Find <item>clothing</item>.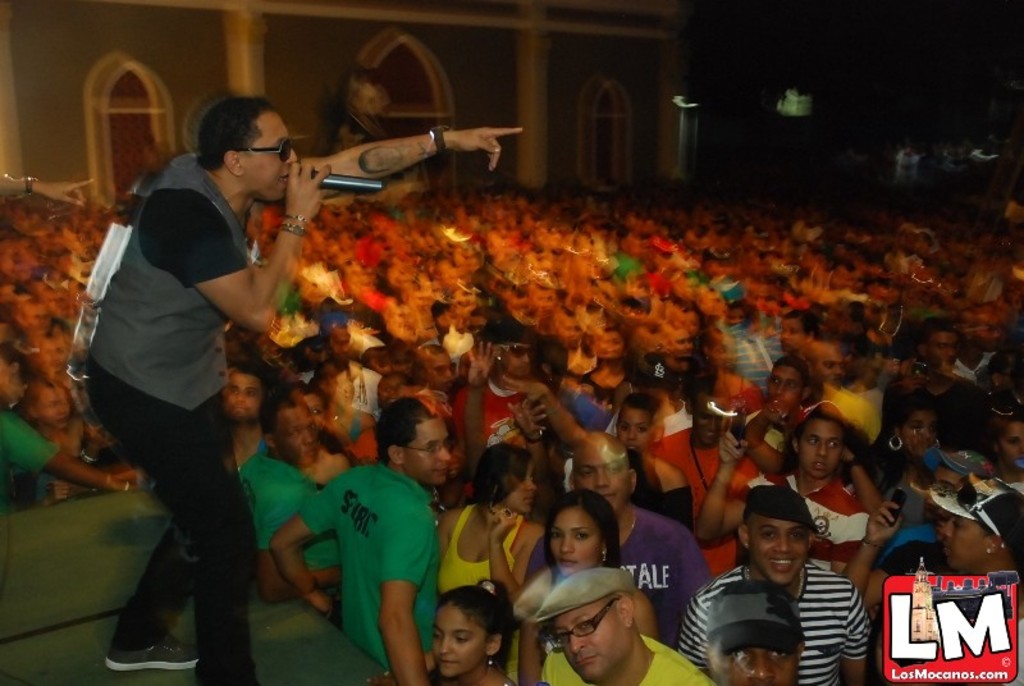
86, 154, 269, 685.
